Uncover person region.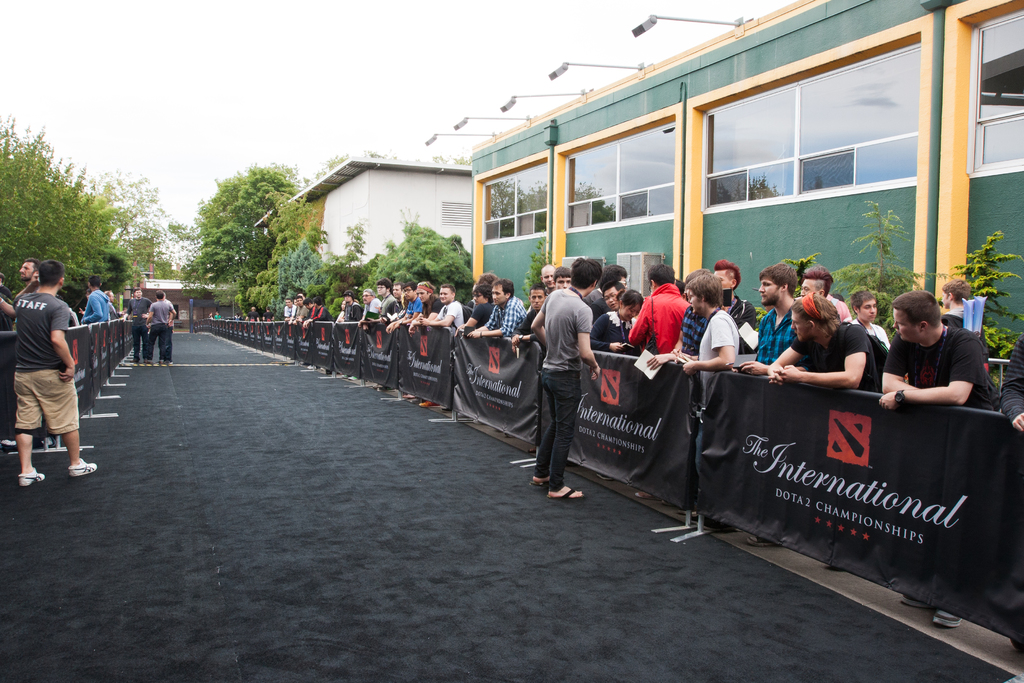
Uncovered: 424,284,462,329.
